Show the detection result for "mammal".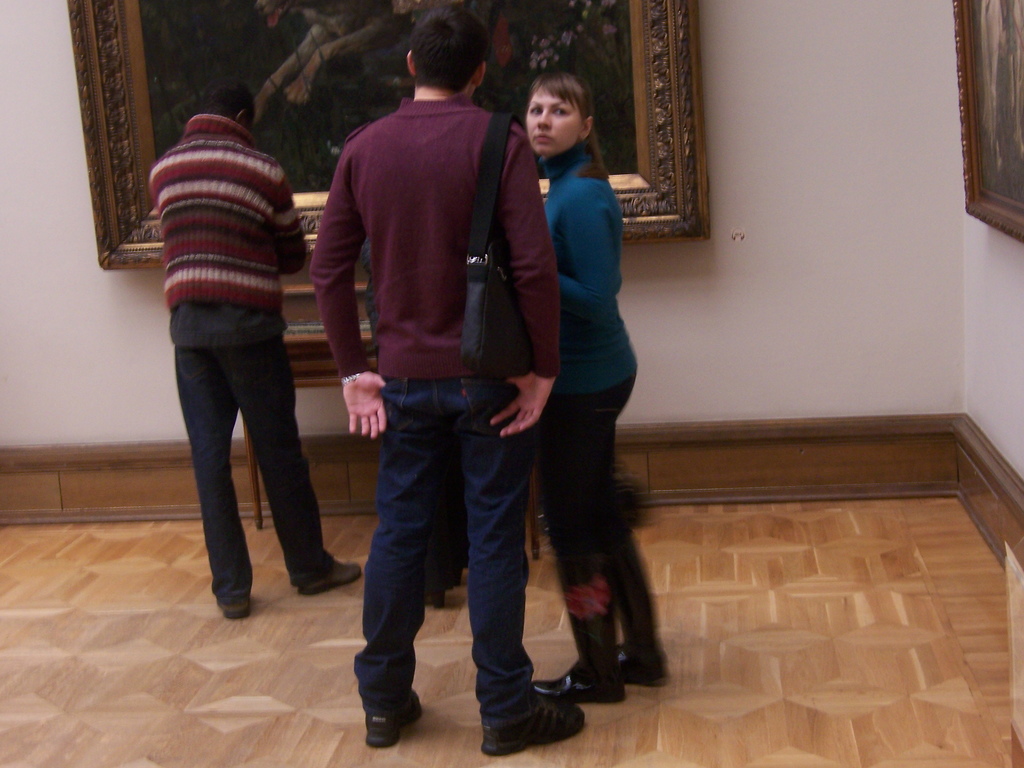
locate(147, 81, 364, 623).
